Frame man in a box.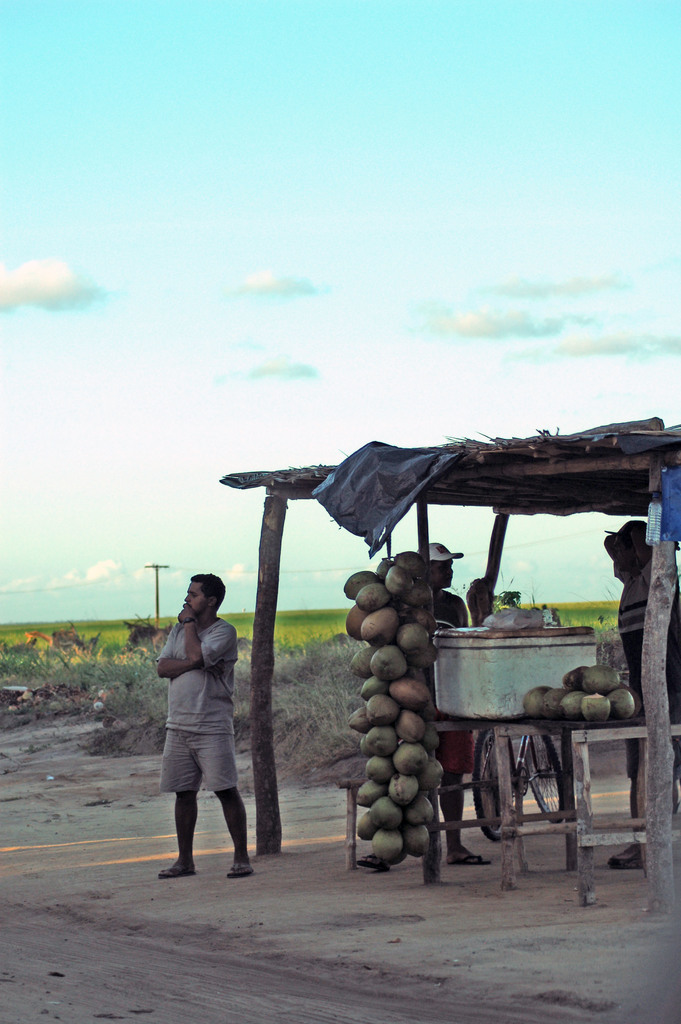
156, 579, 261, 890.
